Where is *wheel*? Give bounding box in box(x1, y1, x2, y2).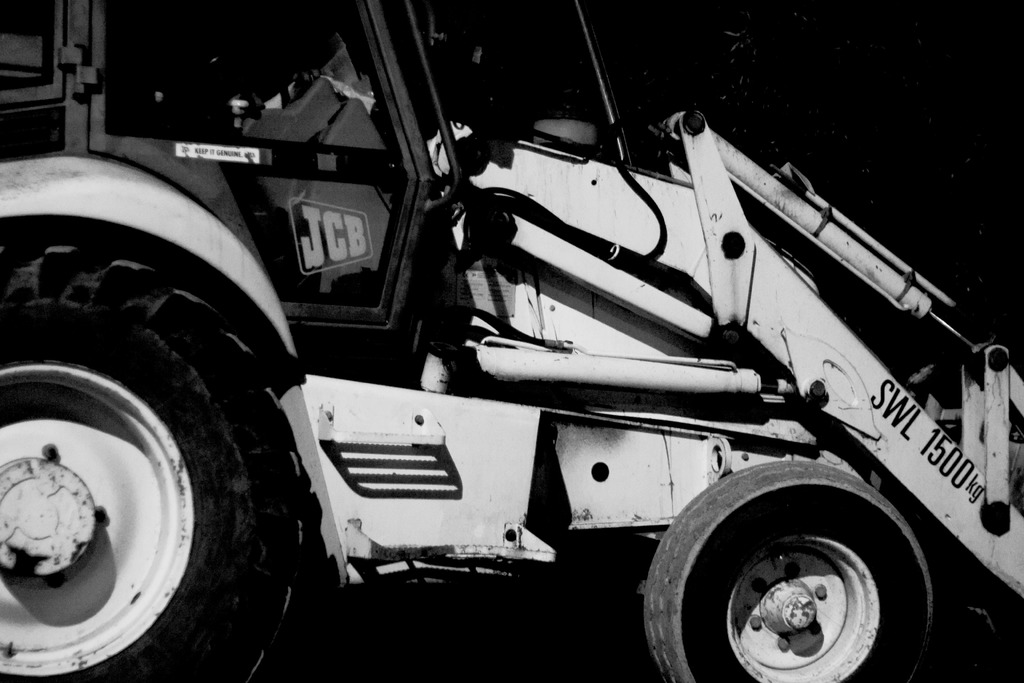
box(641, 459, 932, 682).
